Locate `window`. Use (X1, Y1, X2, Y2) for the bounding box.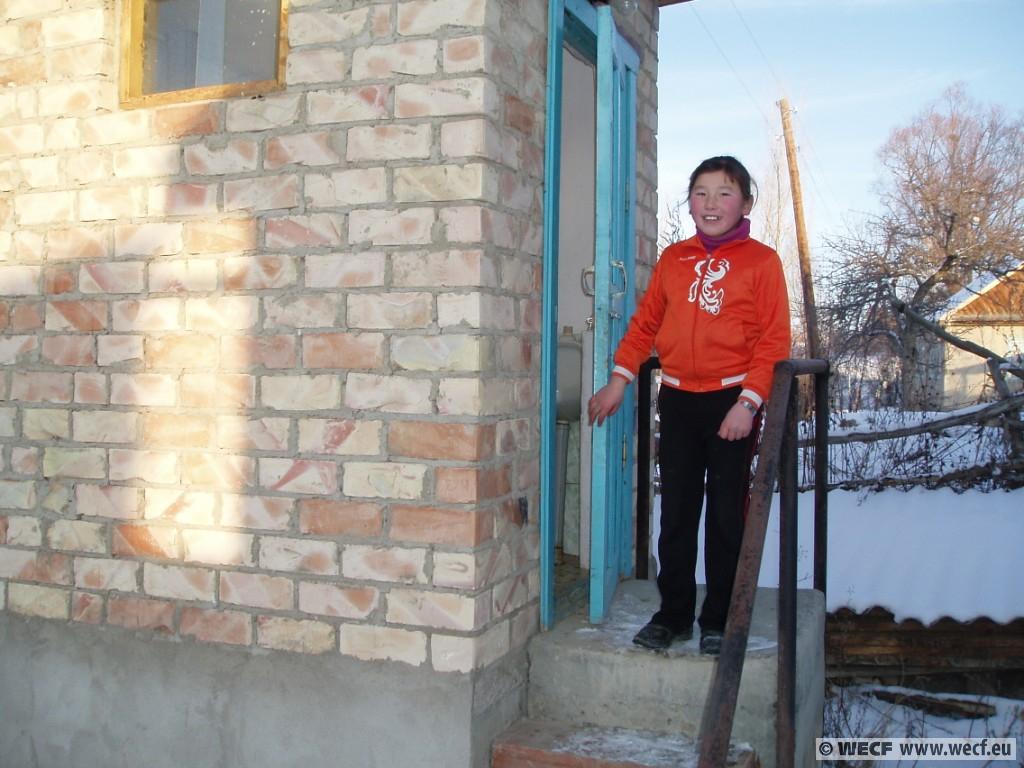
(124, 0, 267, 79).
